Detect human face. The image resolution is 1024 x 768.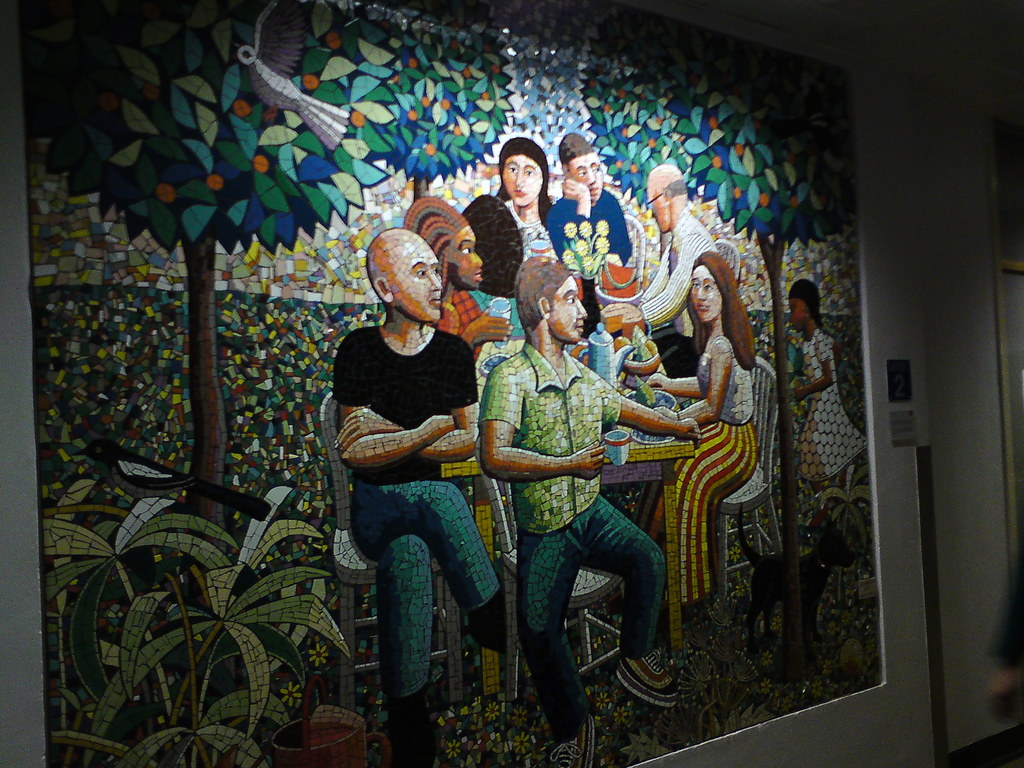
locate(440, 226, 481, 289).
